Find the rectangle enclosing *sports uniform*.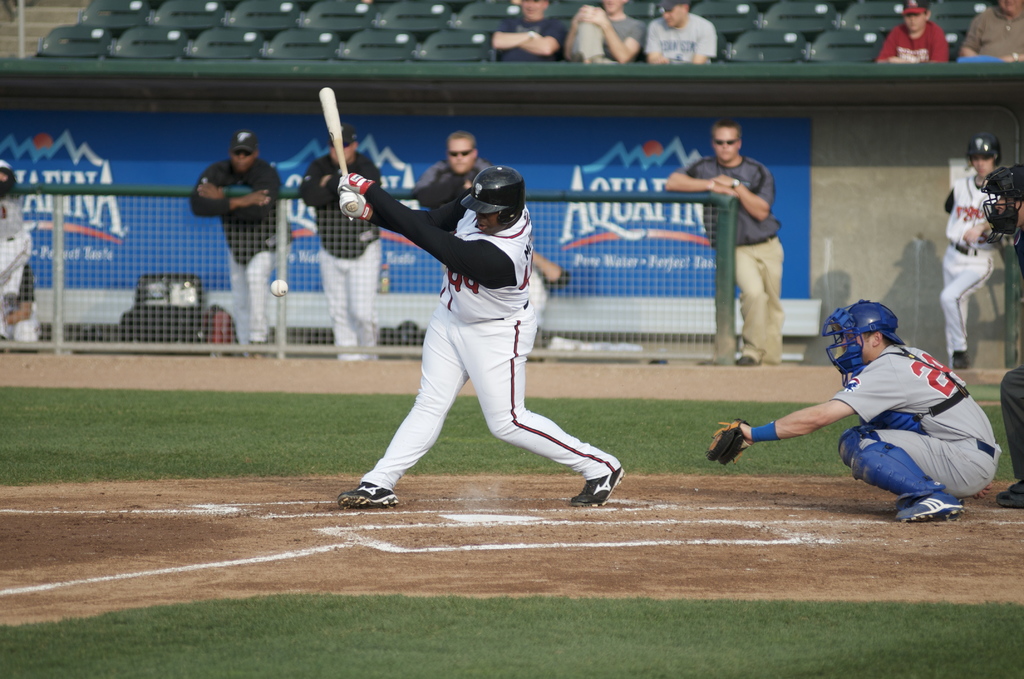
x1=334 y1=138 x2=633 y2=511.
